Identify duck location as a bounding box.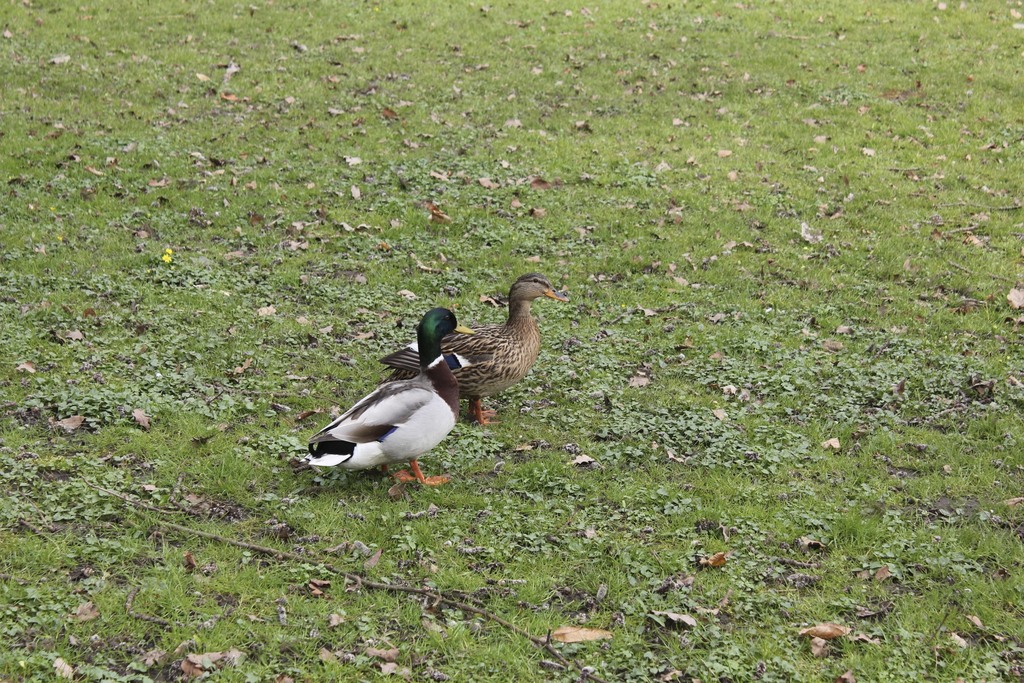
(300, 313, 511, 492).
